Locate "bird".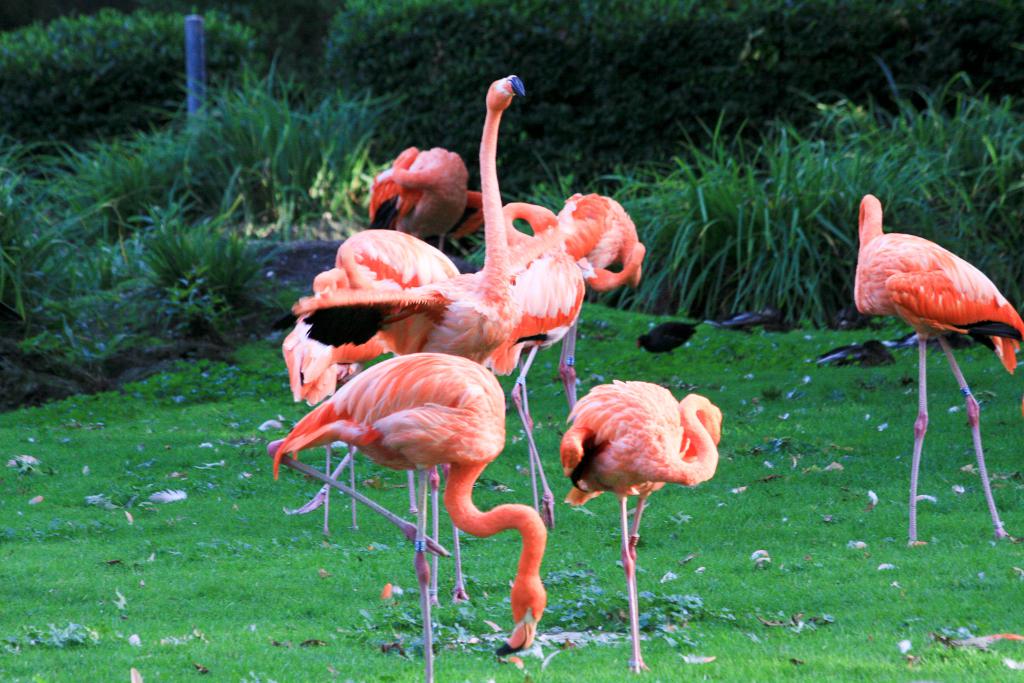
Bounding box: [x1=369, y1=140, x2=496, y2=252].
